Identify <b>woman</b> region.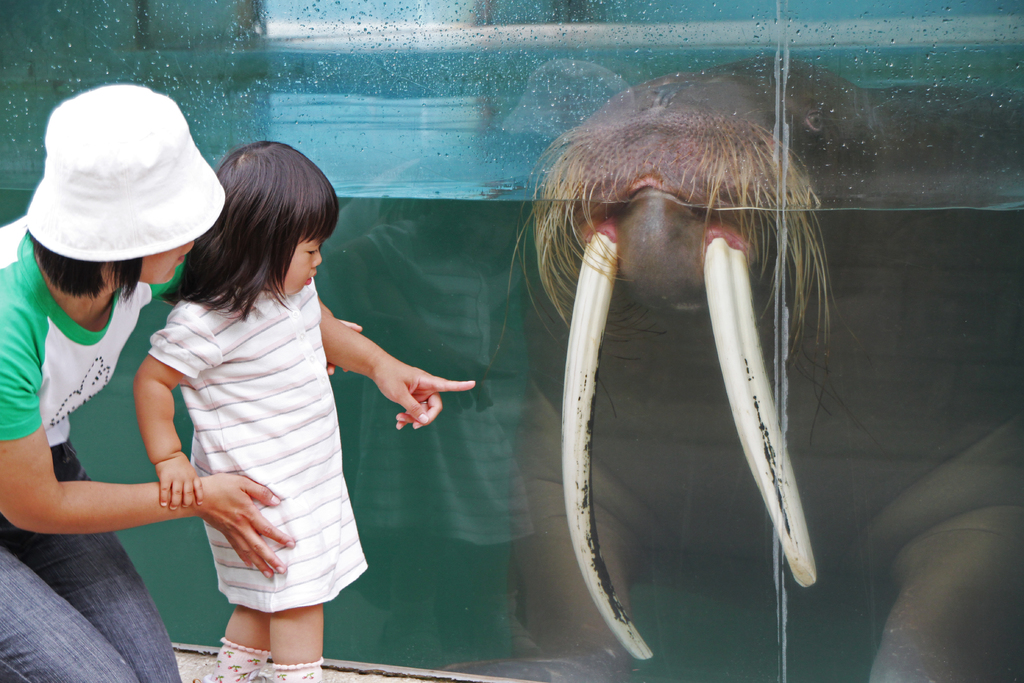
Region: (x1=0, y1=81, x2=475, y2=682).
